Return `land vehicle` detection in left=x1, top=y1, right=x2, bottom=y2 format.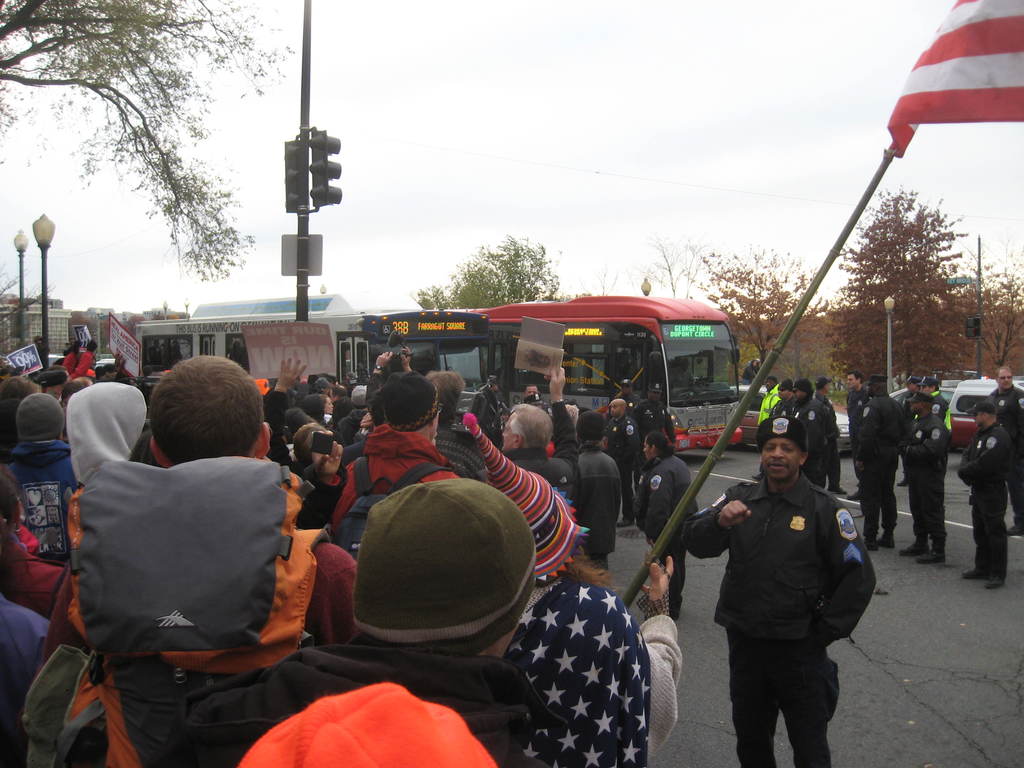
left=483, top=297, right=750, bottom=451.
